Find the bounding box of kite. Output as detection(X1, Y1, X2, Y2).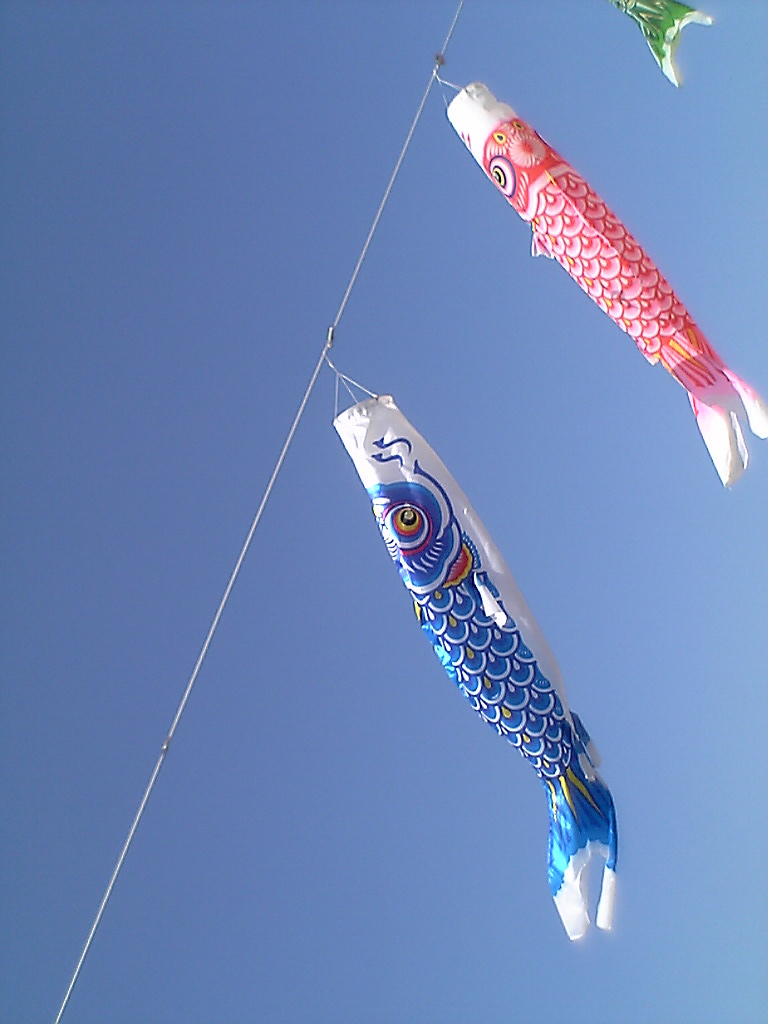
detection(330, 391, 621, 940).
